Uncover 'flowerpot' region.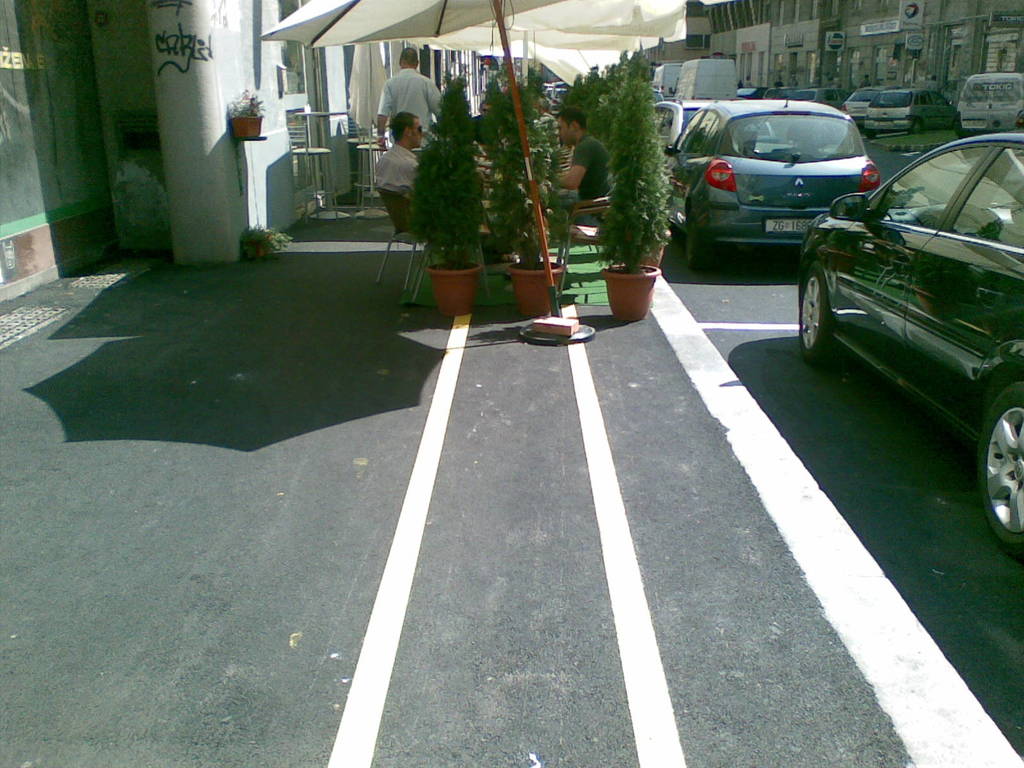
Uncovered: (600,264,659,321).
